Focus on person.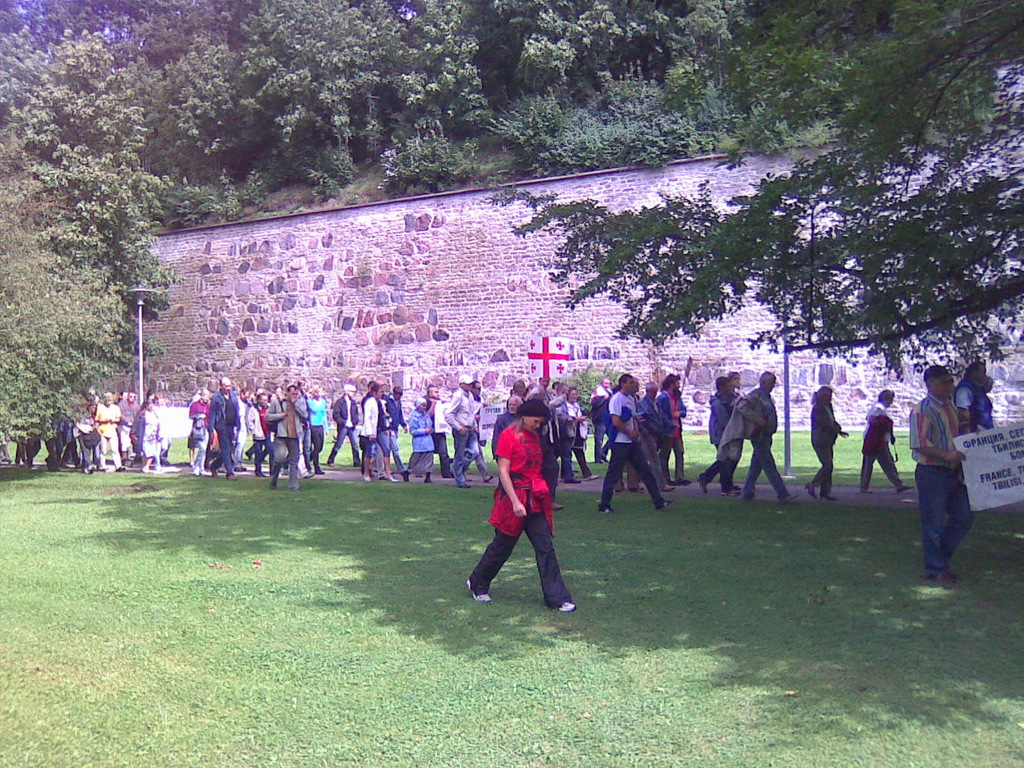
Focused at l=44, t=401, r=79, b=472.
